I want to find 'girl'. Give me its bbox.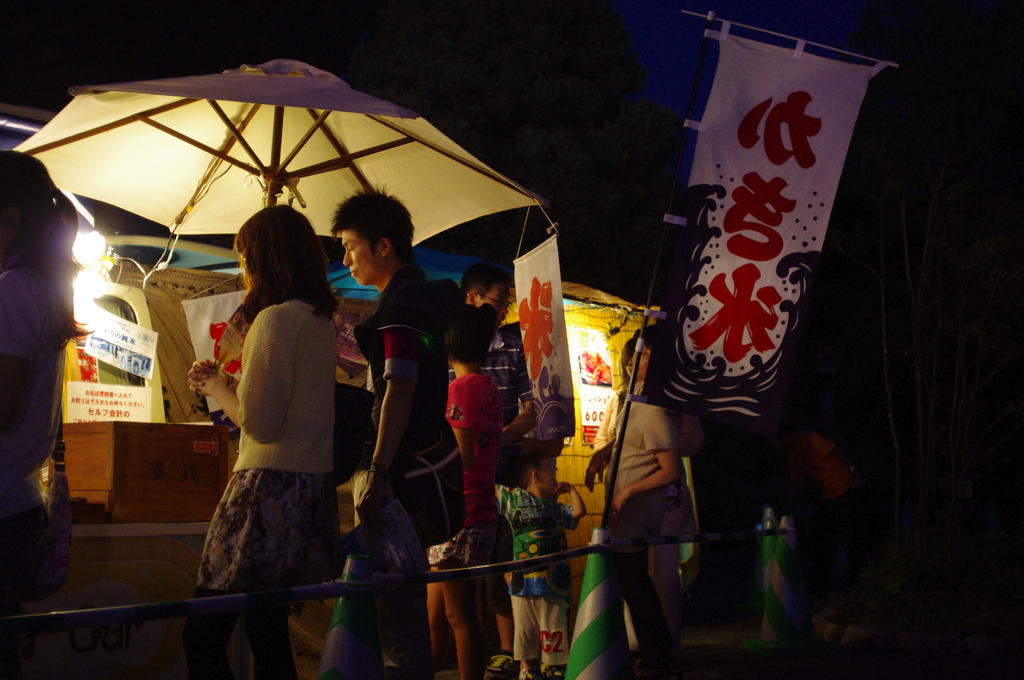
580:325:678:679.
